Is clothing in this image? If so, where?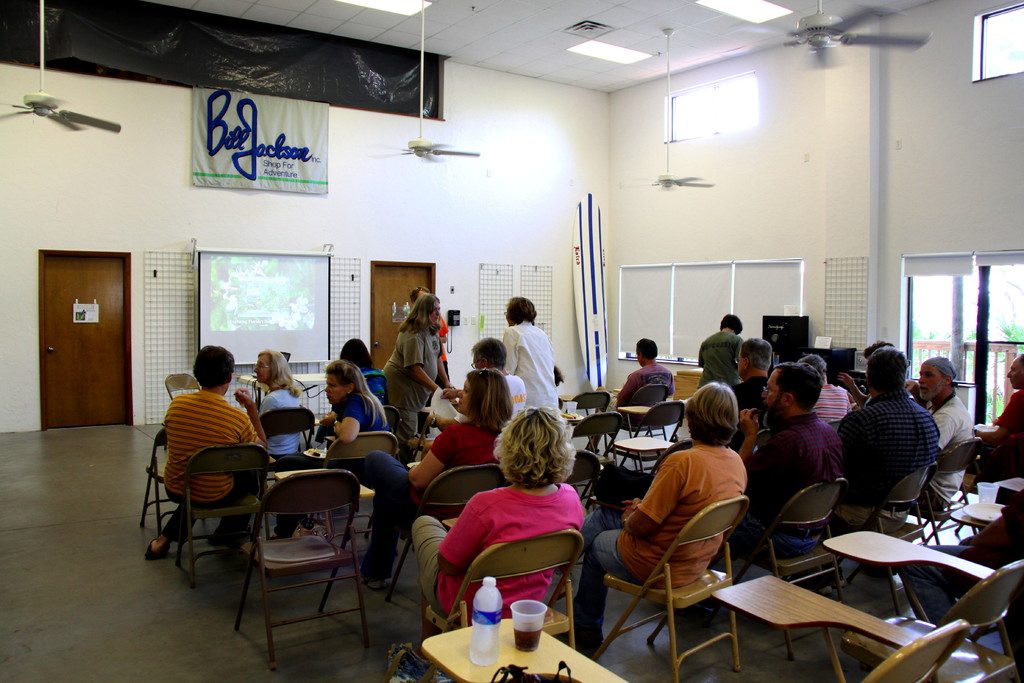
Yes, at region(591, 445, 748, 629).
